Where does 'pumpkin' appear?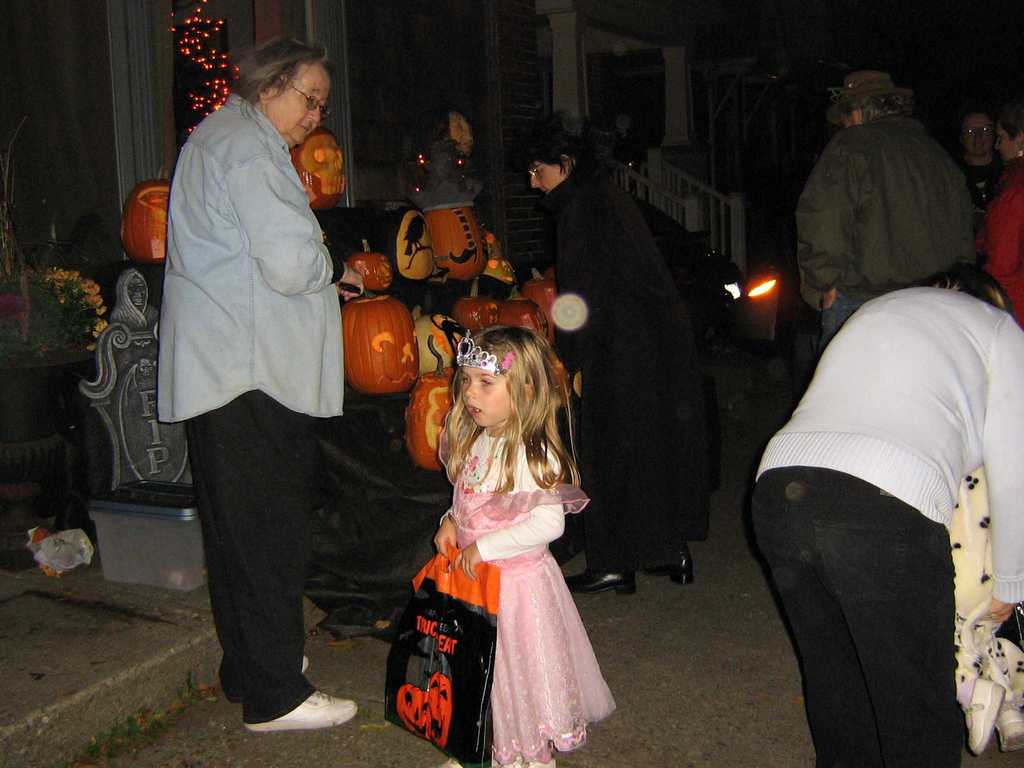
Appears at (452, 276, 504, 330).
